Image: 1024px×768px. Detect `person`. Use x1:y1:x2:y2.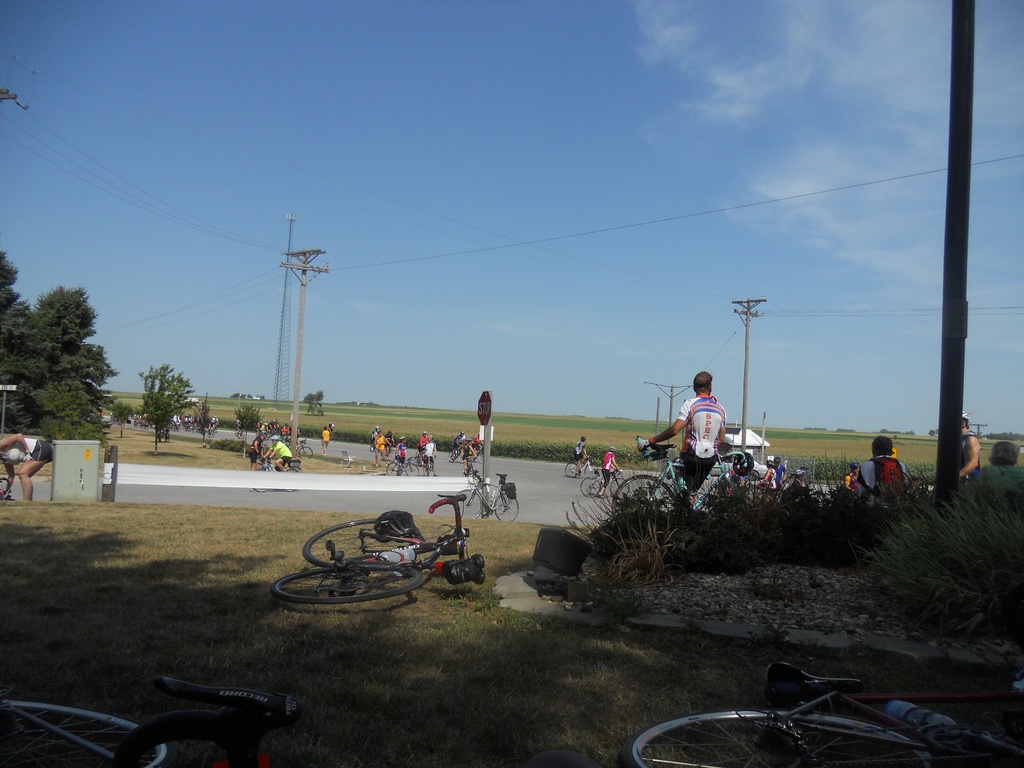
259:430:292:471.
